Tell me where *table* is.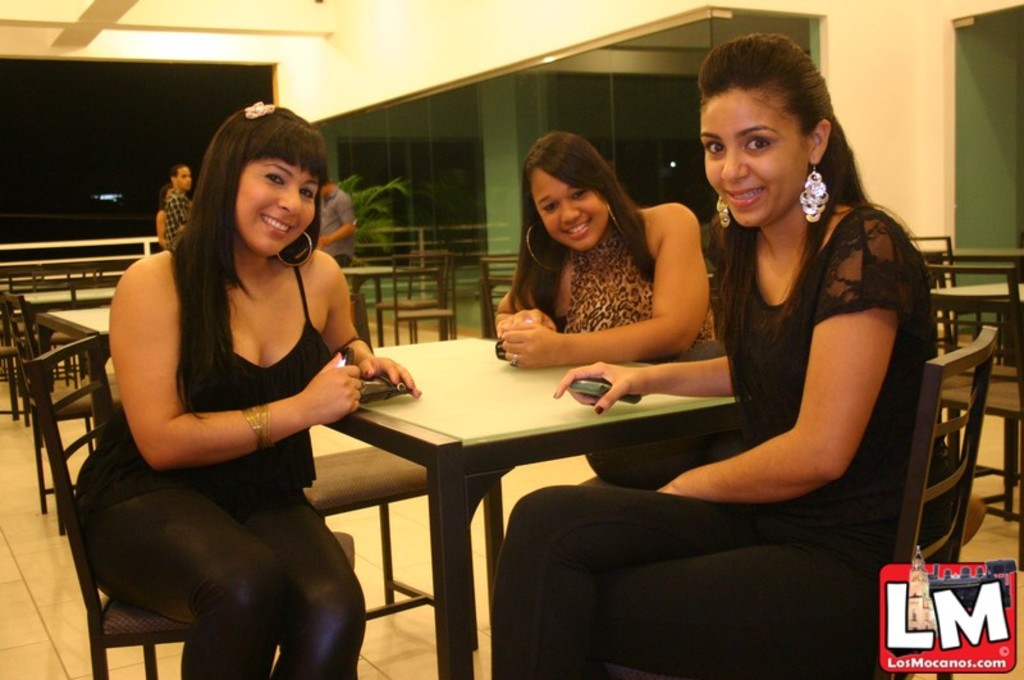
*table* is at 344,263,439,350.
